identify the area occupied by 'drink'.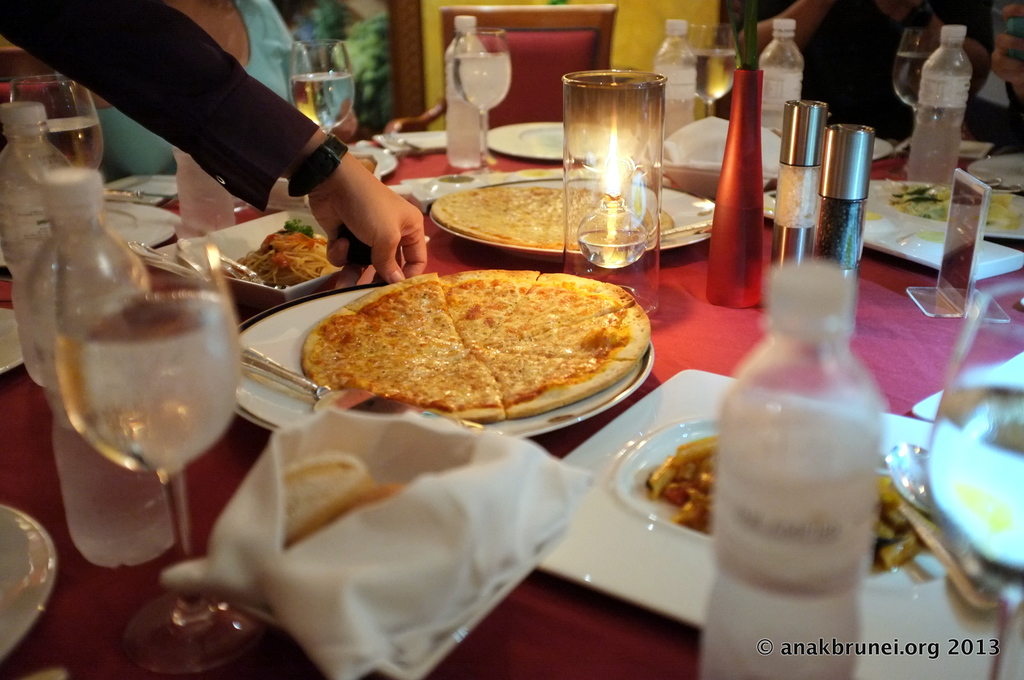
Area: rect(444, 16, 486, 164).
